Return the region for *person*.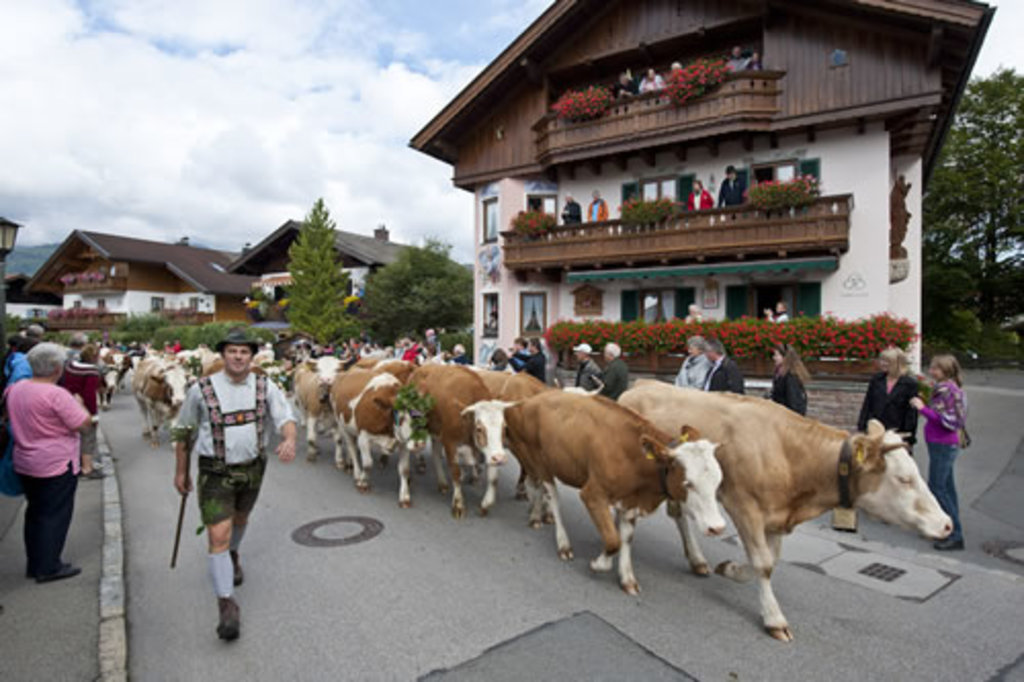
(567,344,596,397).
